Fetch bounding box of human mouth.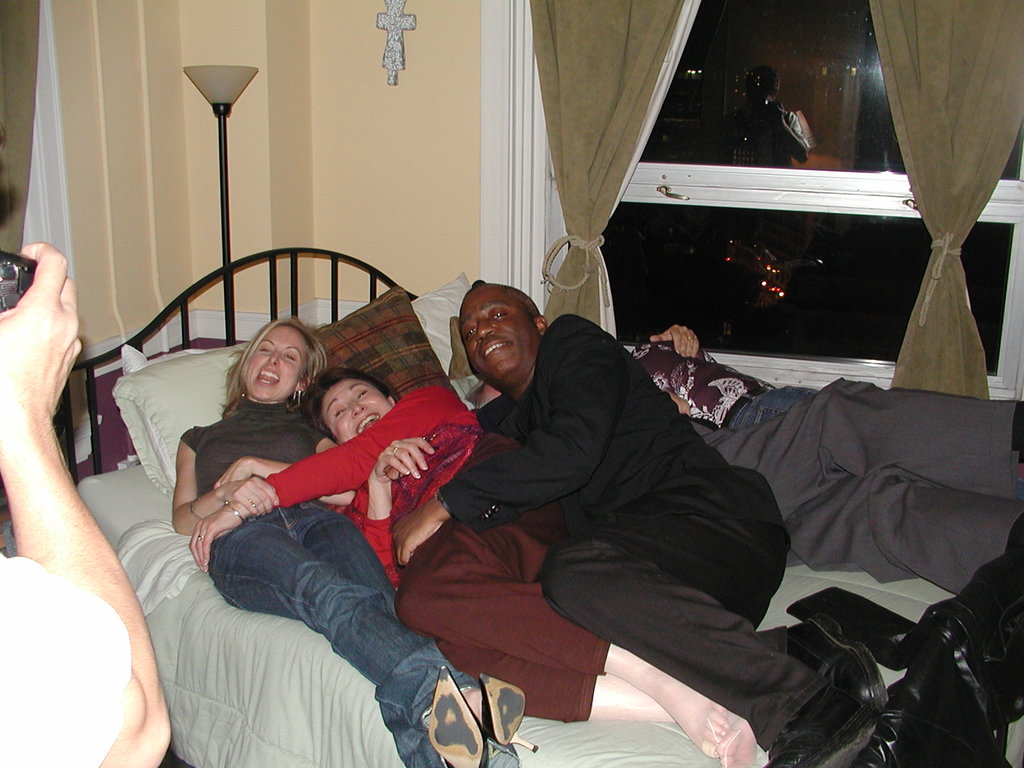
Bbox: {"x1": 255, "y1": 367, "x2": 284, "y2": 388}.
